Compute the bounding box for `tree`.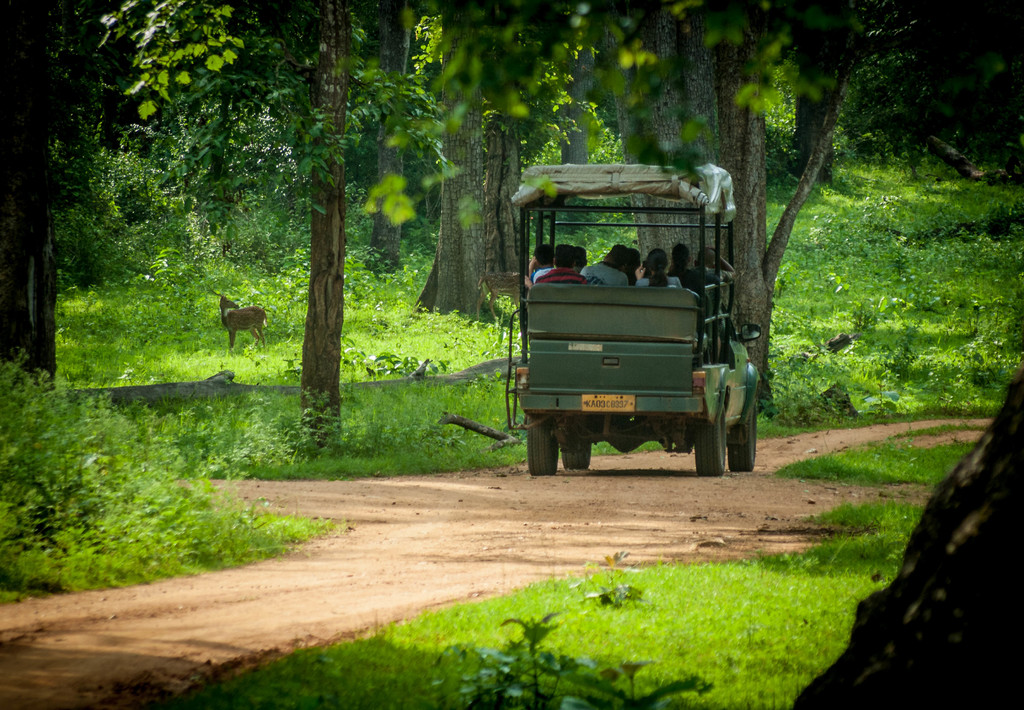
796 365 1023 709.
